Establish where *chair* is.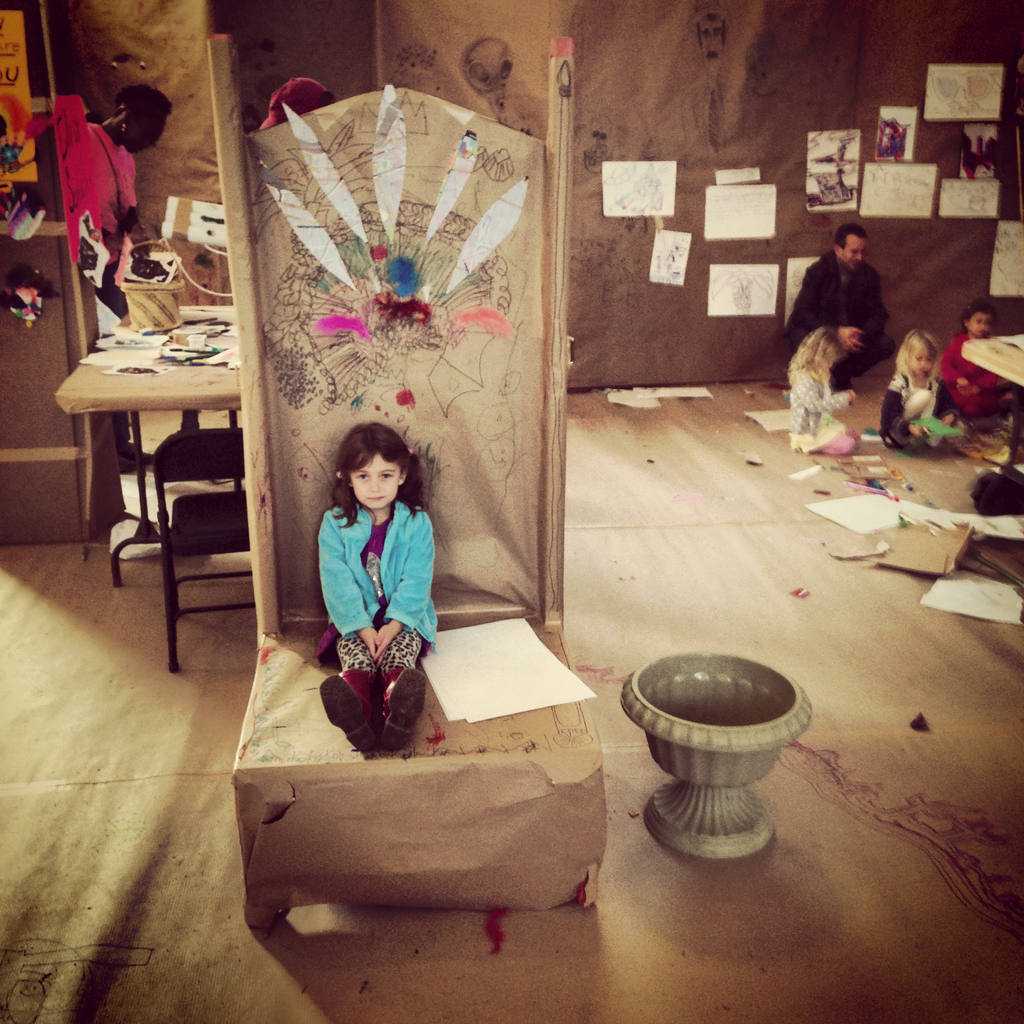
Established at pyautogui.locateOnScreen(218, 19, 612, 930).
